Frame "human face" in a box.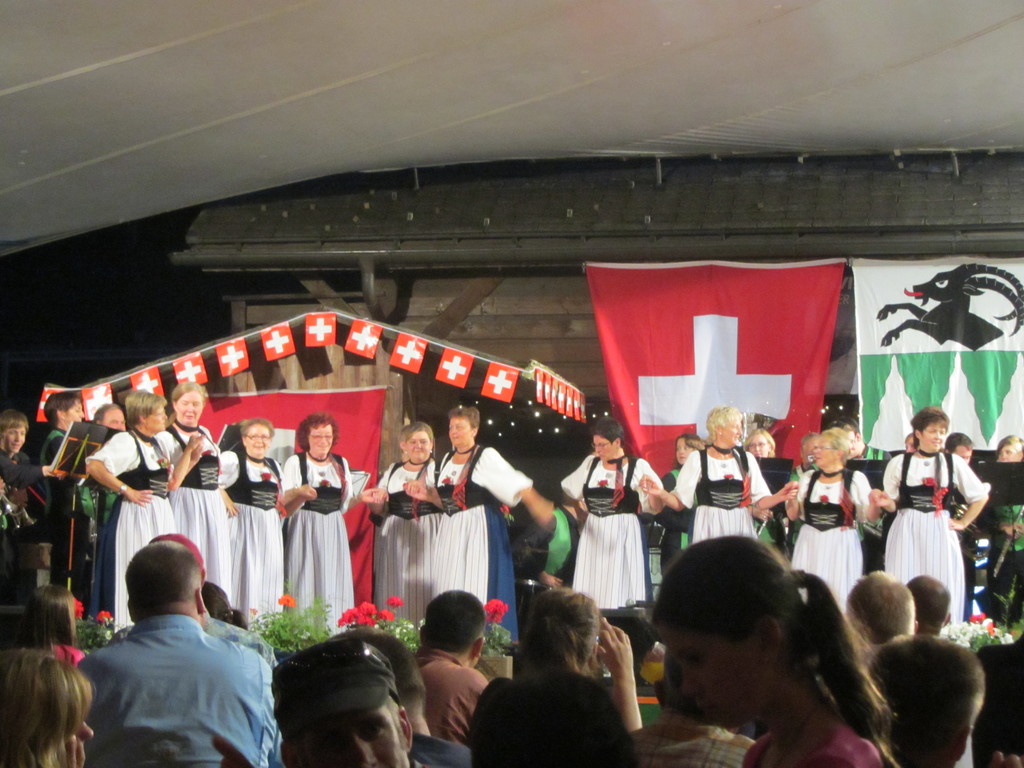
(144, 406, 166, 436).
